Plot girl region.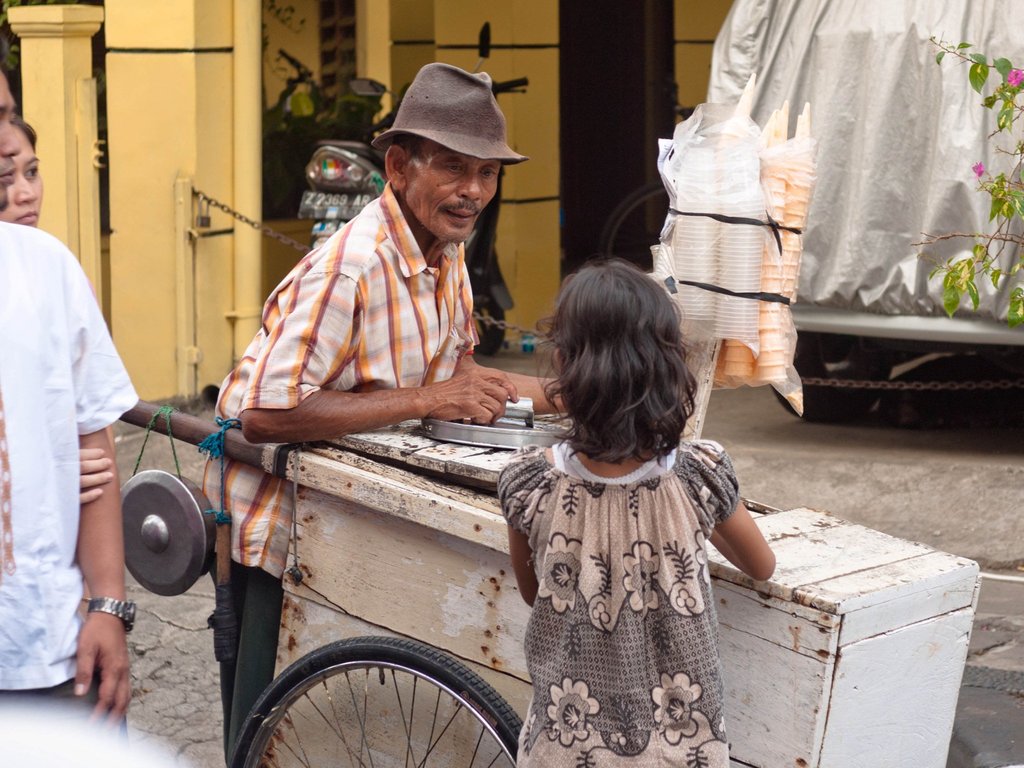
Plotted at 496,260,775,767.
